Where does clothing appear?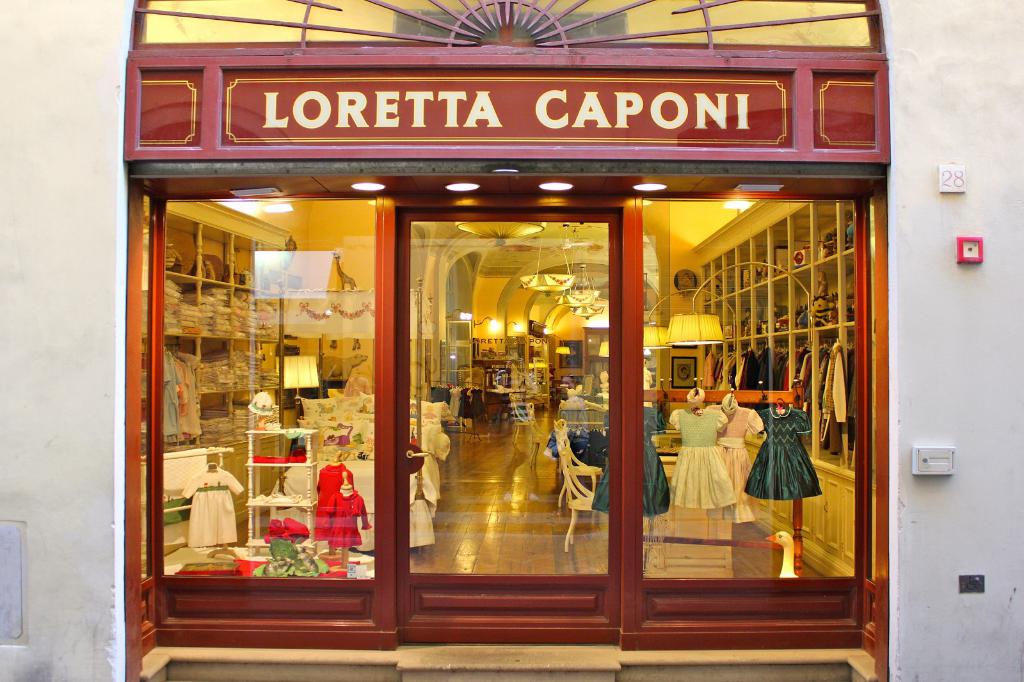
Appears at 164, 351, 178, 436.
